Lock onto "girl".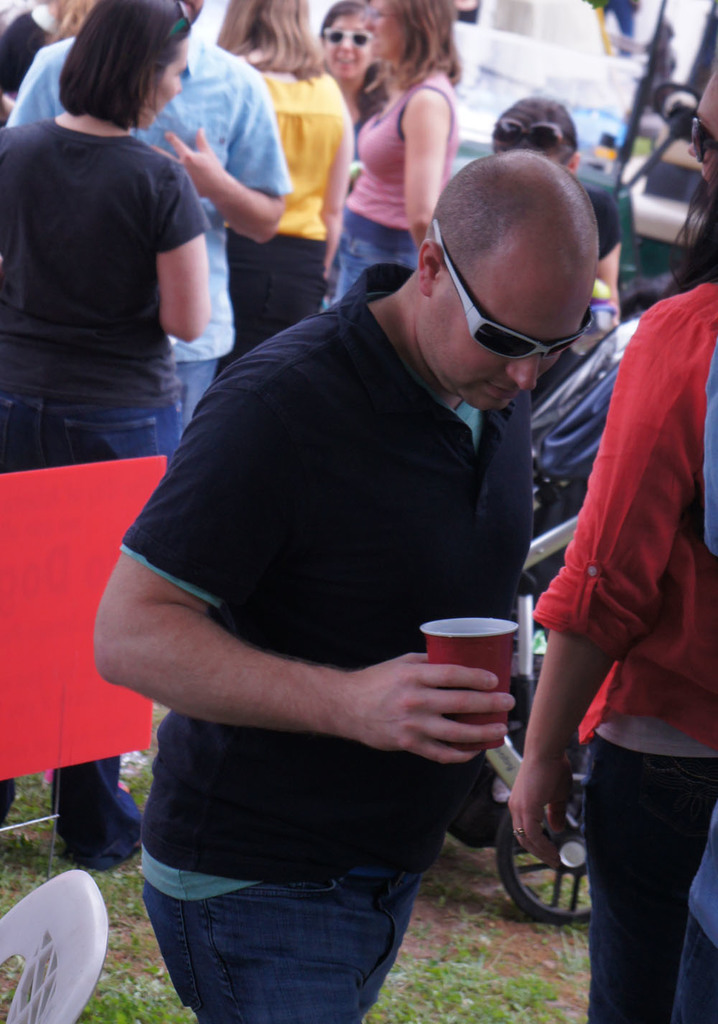
Locked: box=[0, 0, 203, 870].
